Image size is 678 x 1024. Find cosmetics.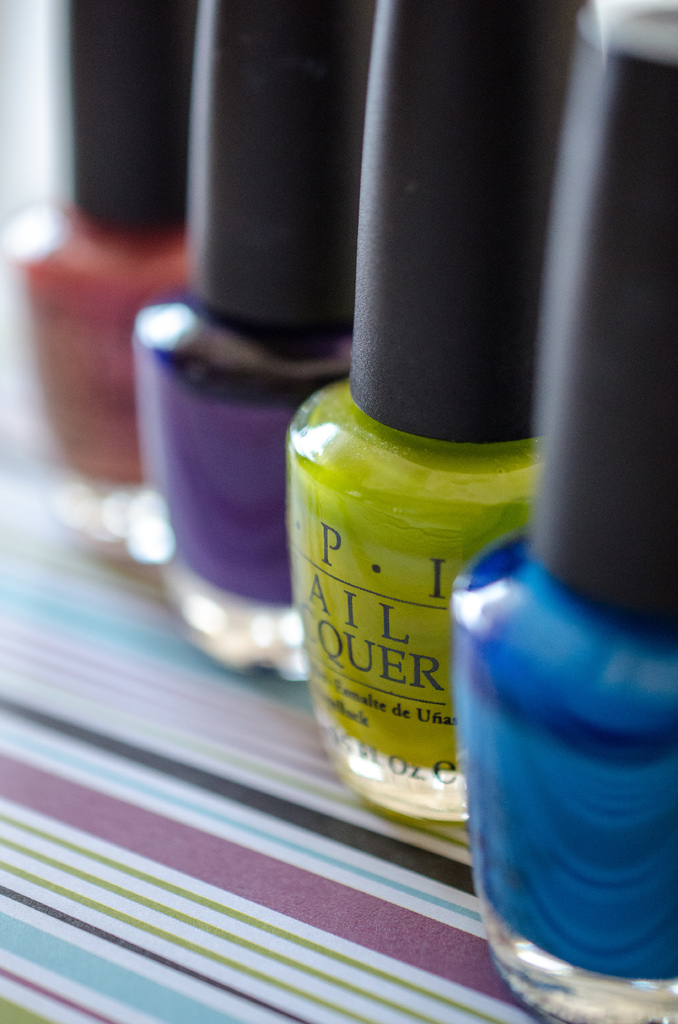
detection(0, 0, 205, 578).
